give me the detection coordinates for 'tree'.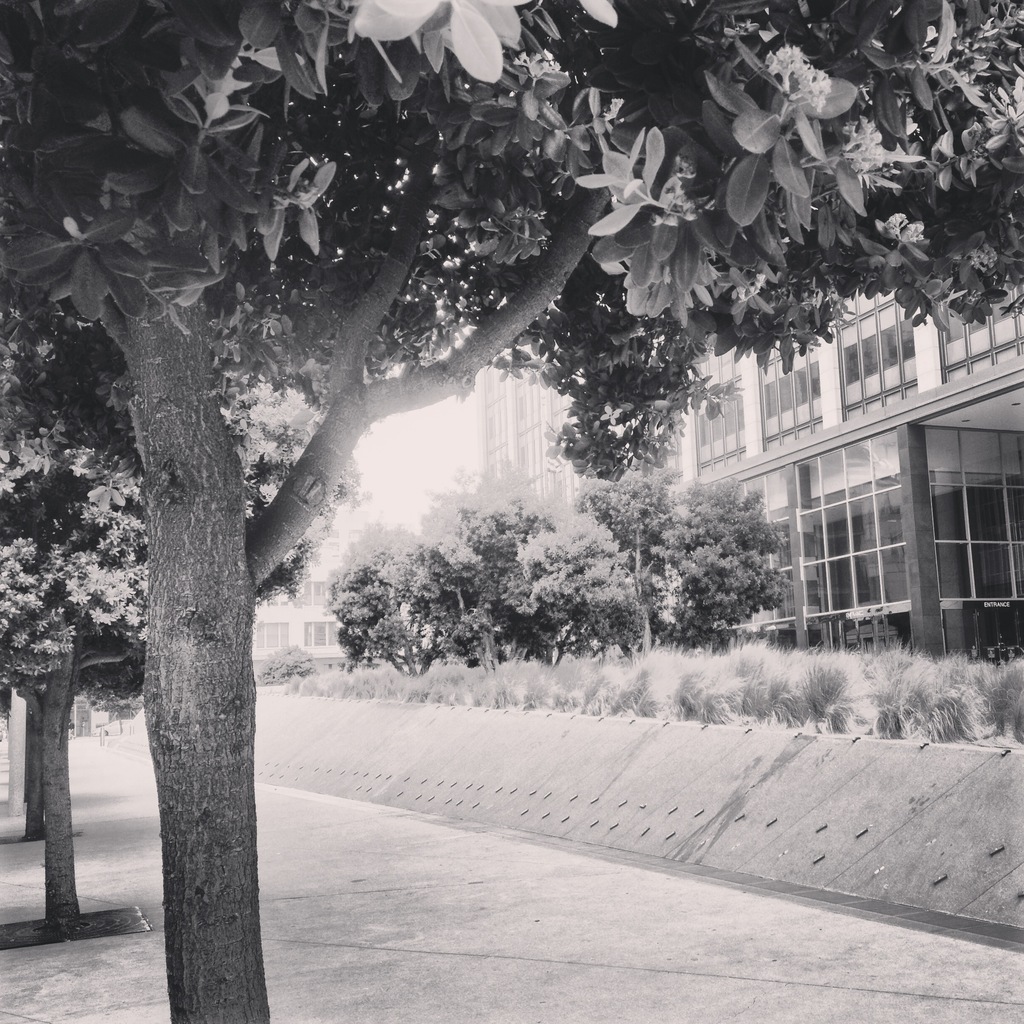
select_region(0, 272, 360, 946).
